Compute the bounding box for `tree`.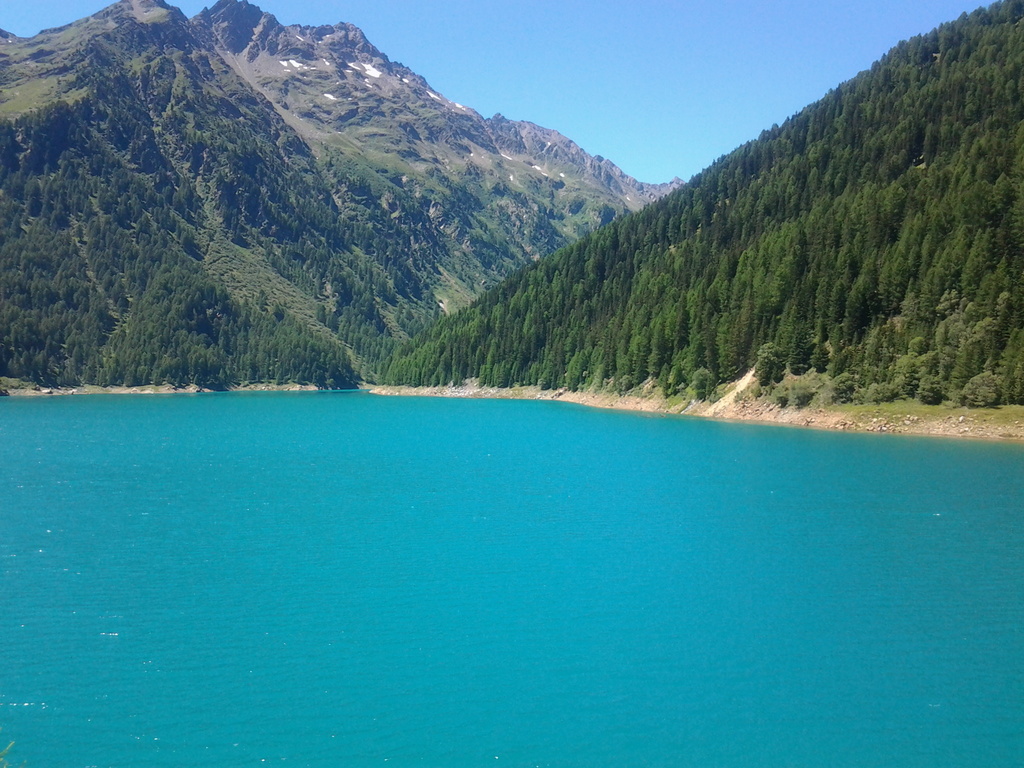
{"left": 566, "top": 348, "right": 590, "bottom": 390}.
